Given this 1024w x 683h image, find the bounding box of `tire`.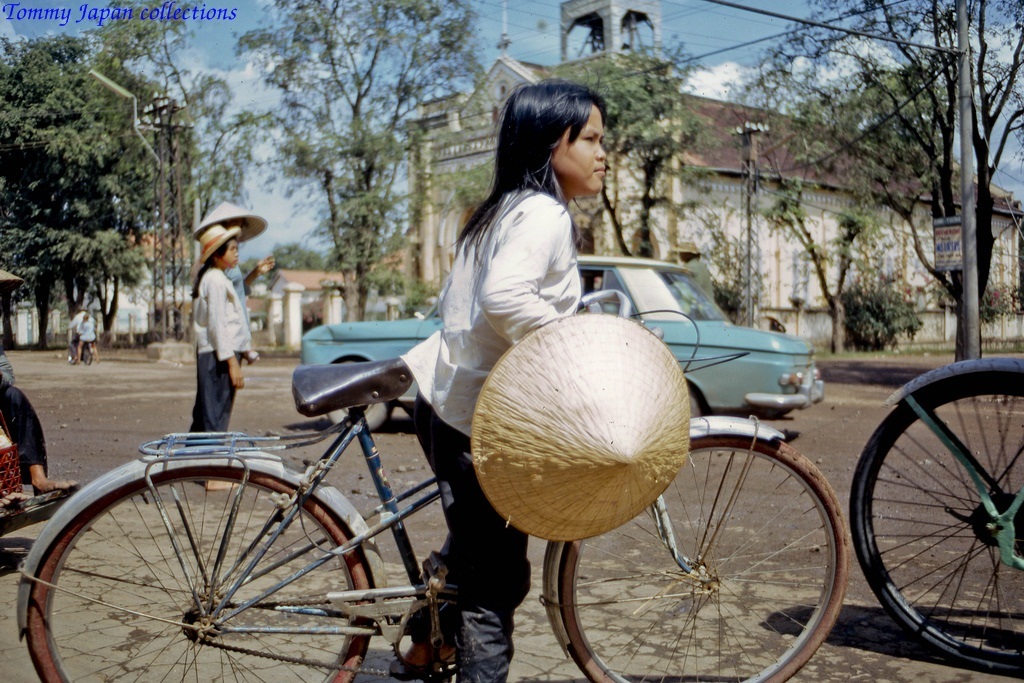
[544, 411, 846, 682].
